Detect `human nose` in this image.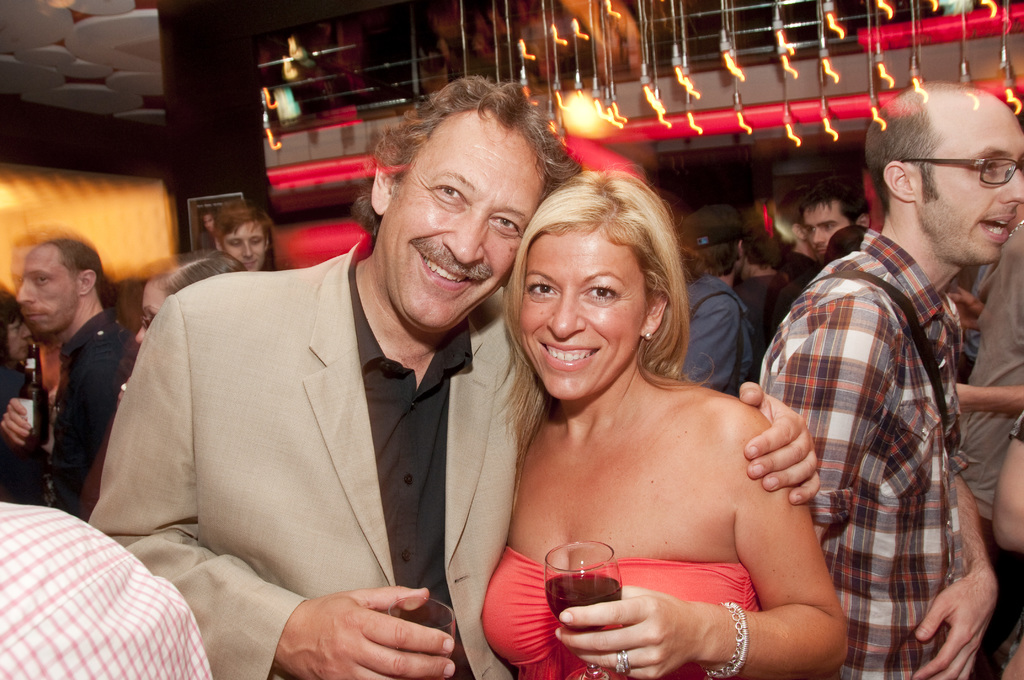
Detection: 440 208 488 268.
